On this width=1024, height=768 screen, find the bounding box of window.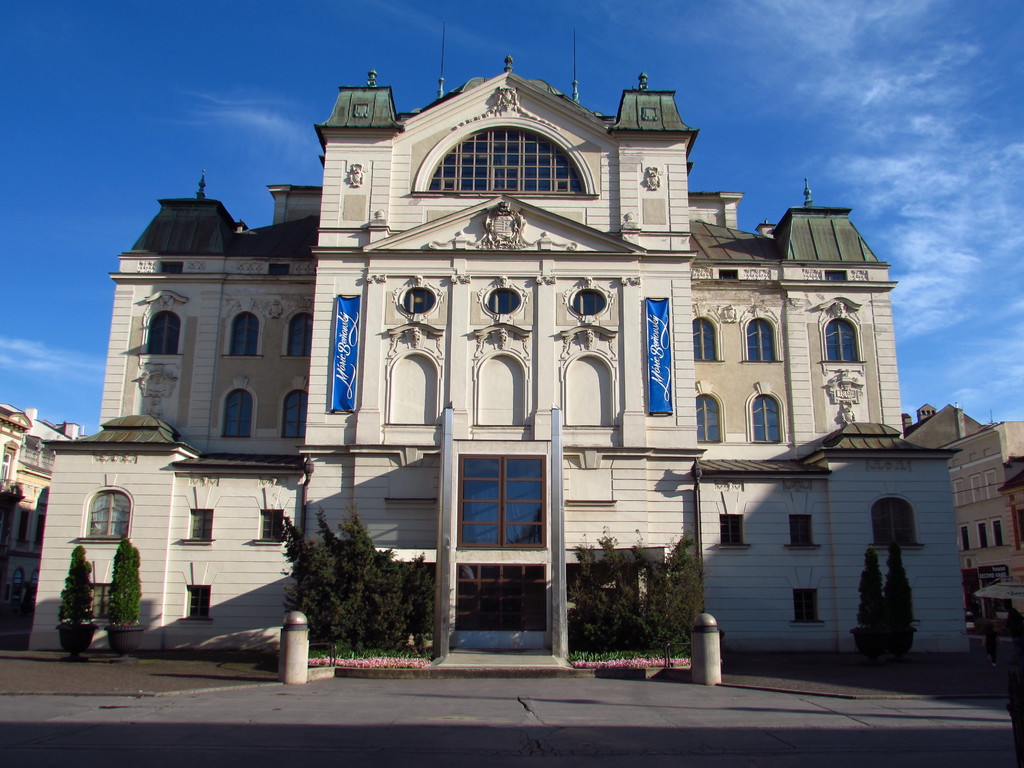
Bounding box: 286:389:303:442.
